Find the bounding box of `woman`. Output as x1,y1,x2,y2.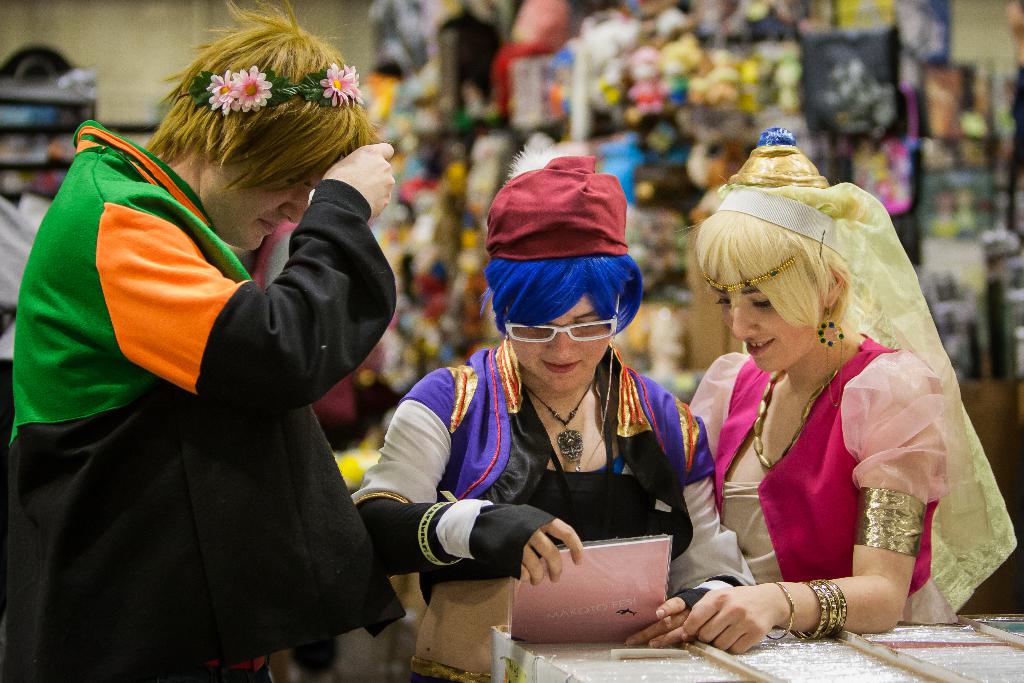
348,151,754,682.
